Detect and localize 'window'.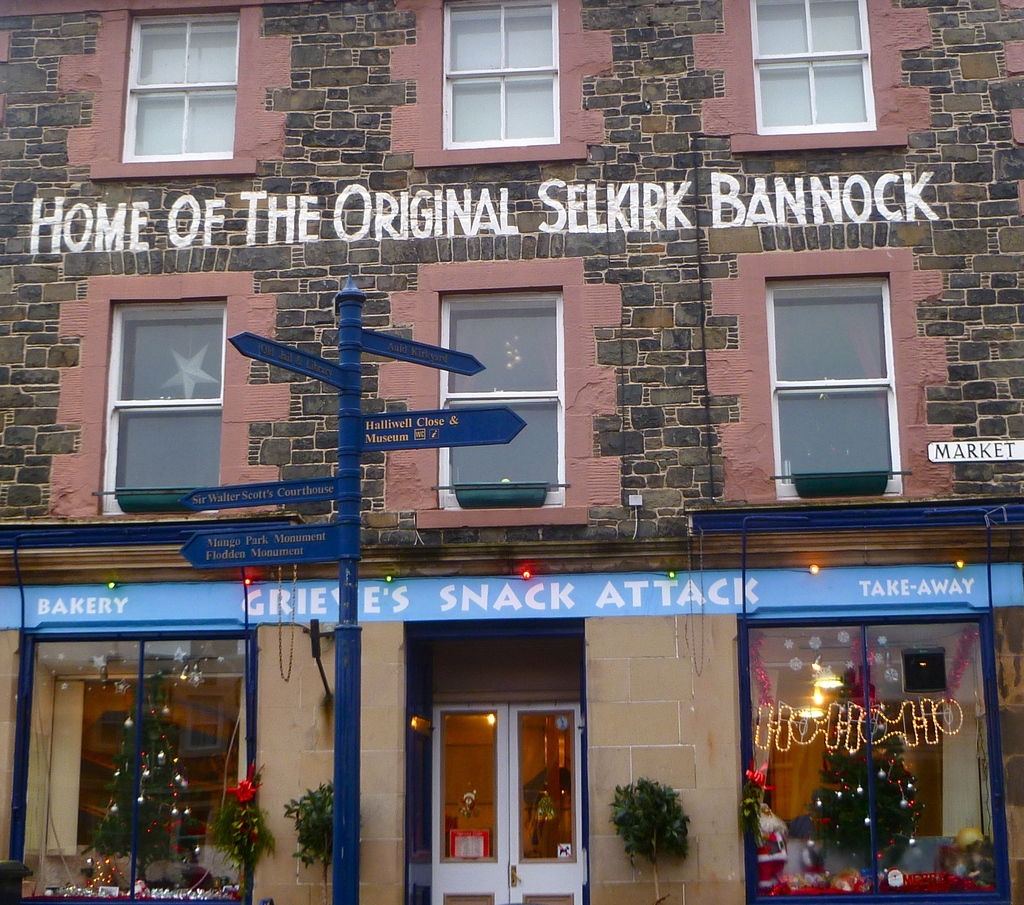
Localized at box(60, 676, 237, 865).
